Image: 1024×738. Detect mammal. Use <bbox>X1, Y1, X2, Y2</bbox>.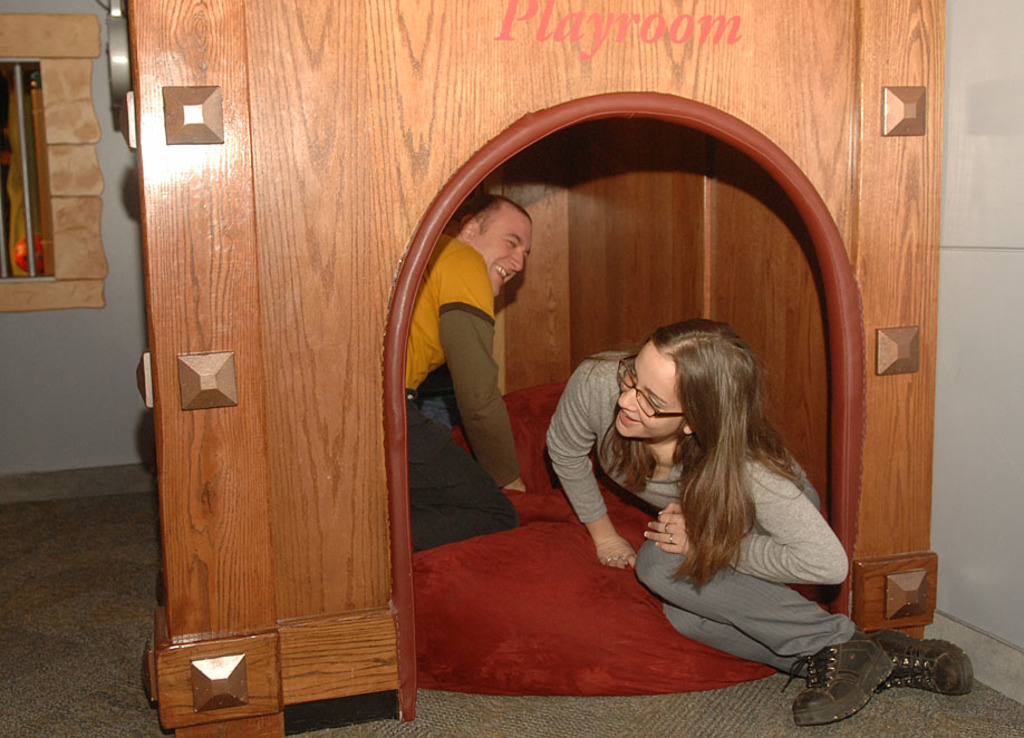
<bbox>403, 195, 533, 560</bbox>.
